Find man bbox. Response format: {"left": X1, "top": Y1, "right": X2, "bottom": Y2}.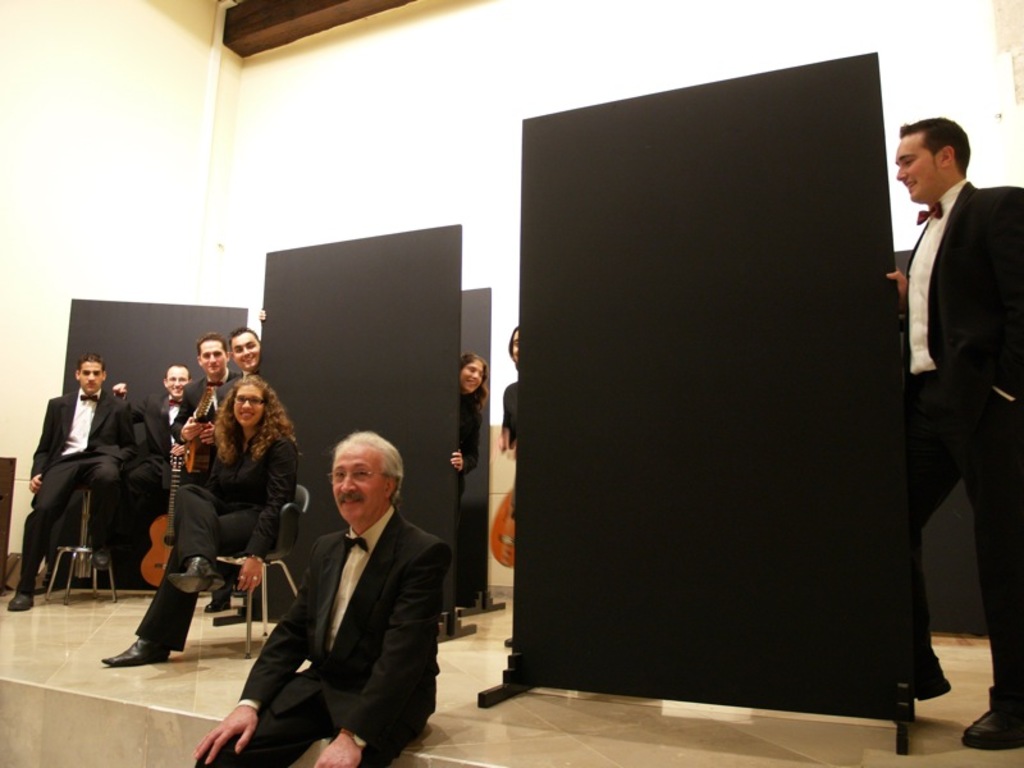
{"left": 215, "top": 310, "right": 266, "bottom": 407}.
